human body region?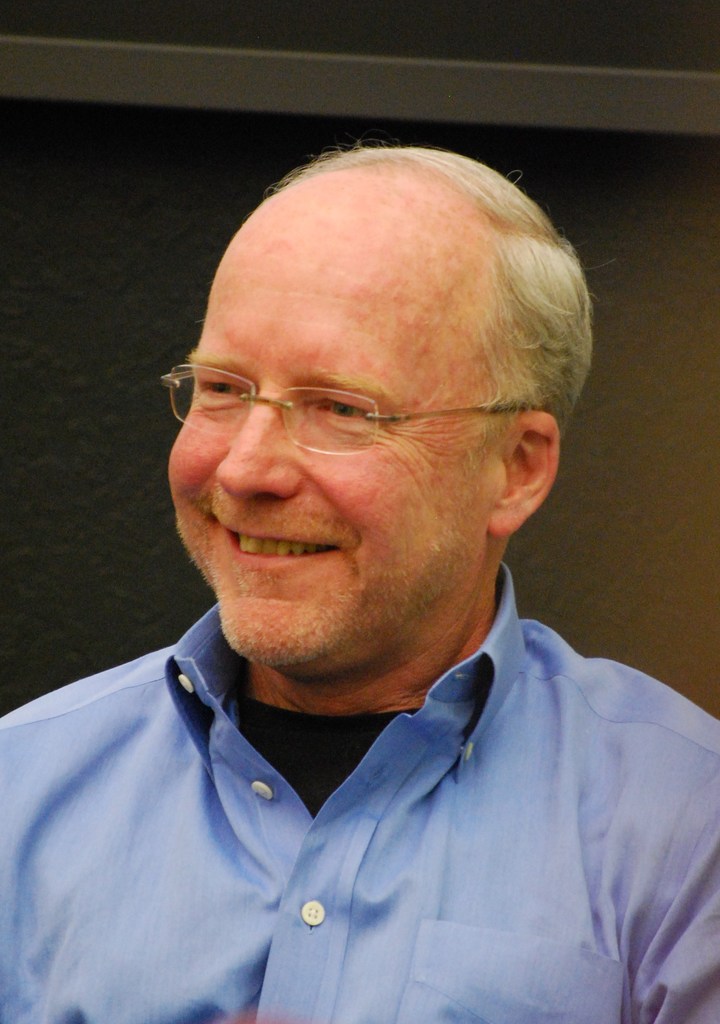
[left=0, top=154, right=719, bottom=1023]
